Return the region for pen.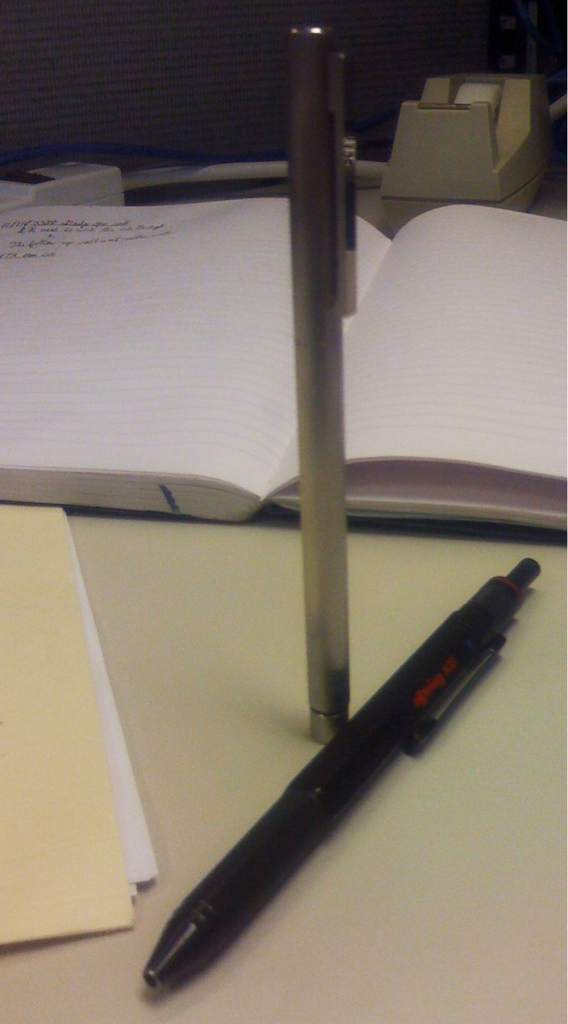
137 557 548 991.
